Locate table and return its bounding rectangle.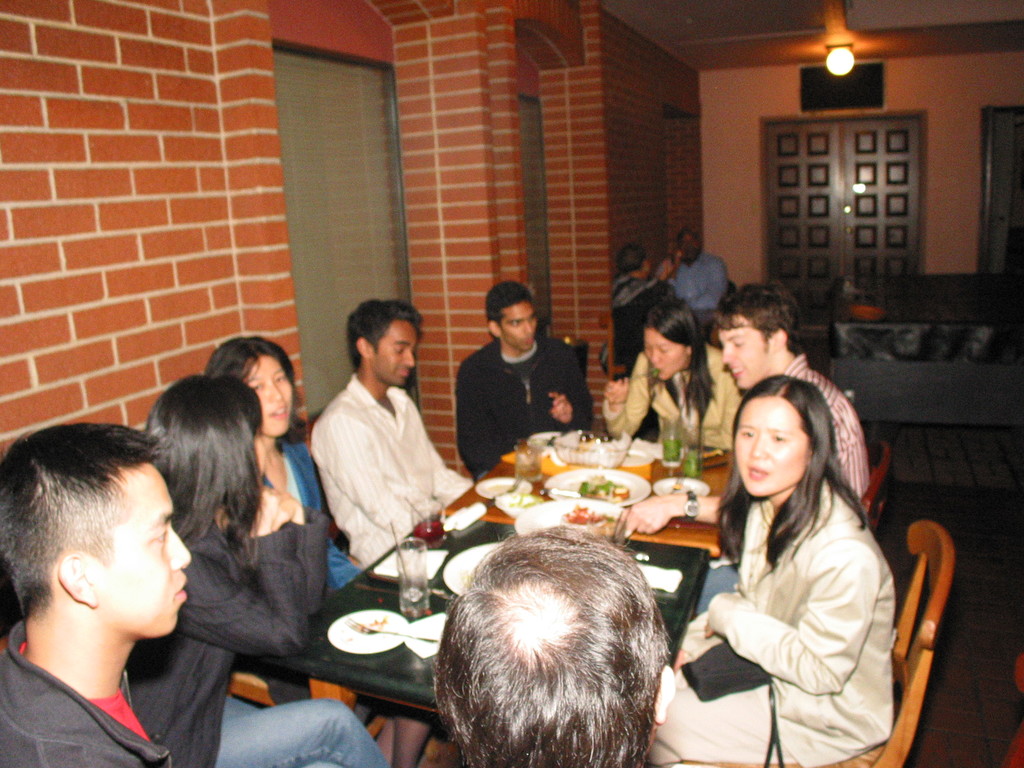
select_region(292, 579, 456, 752).
